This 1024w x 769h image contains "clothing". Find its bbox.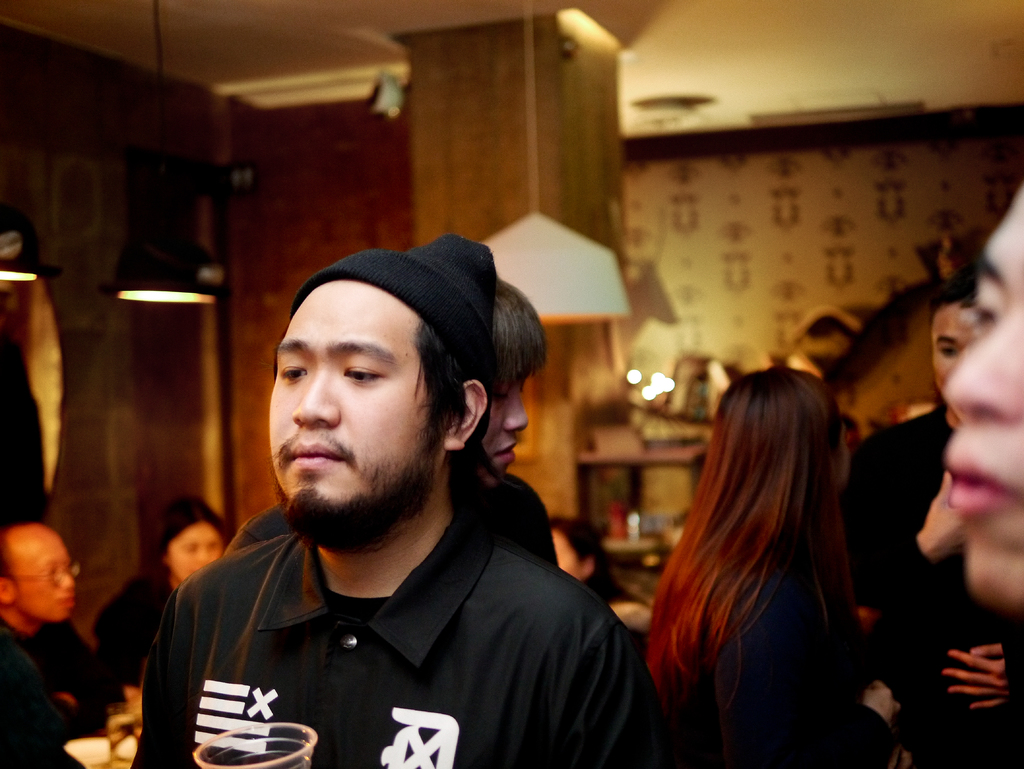
<box>607,595,664,644</box>.
